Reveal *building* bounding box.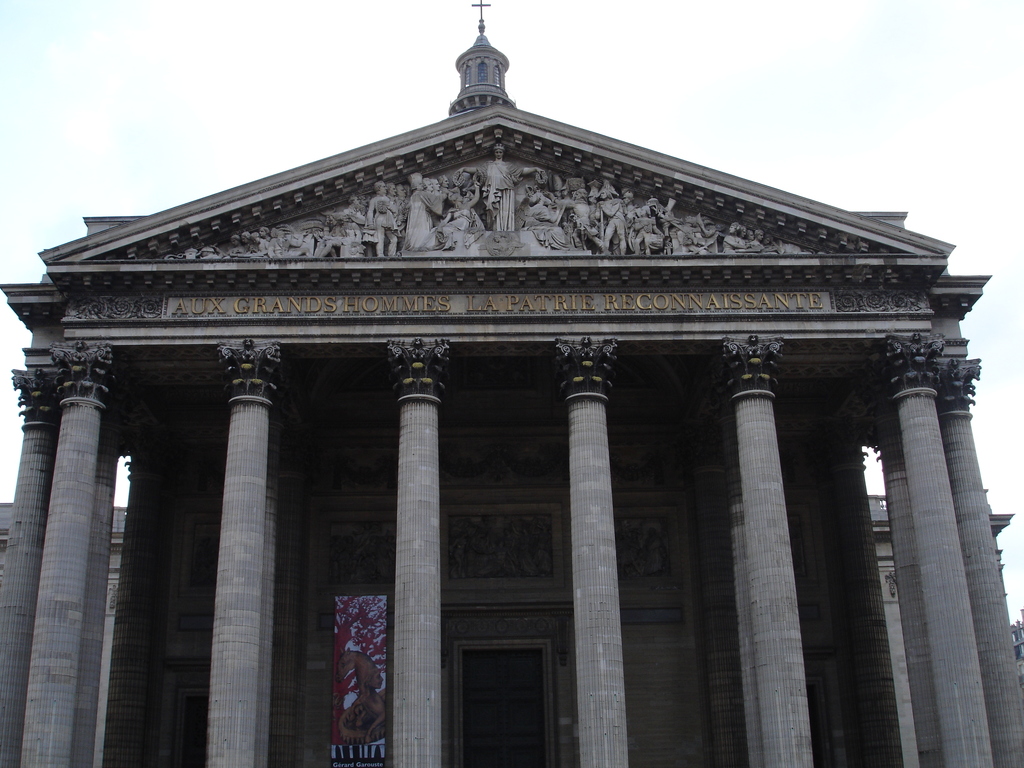
Revealed: l=0, t=0, r=1023, b=767.
